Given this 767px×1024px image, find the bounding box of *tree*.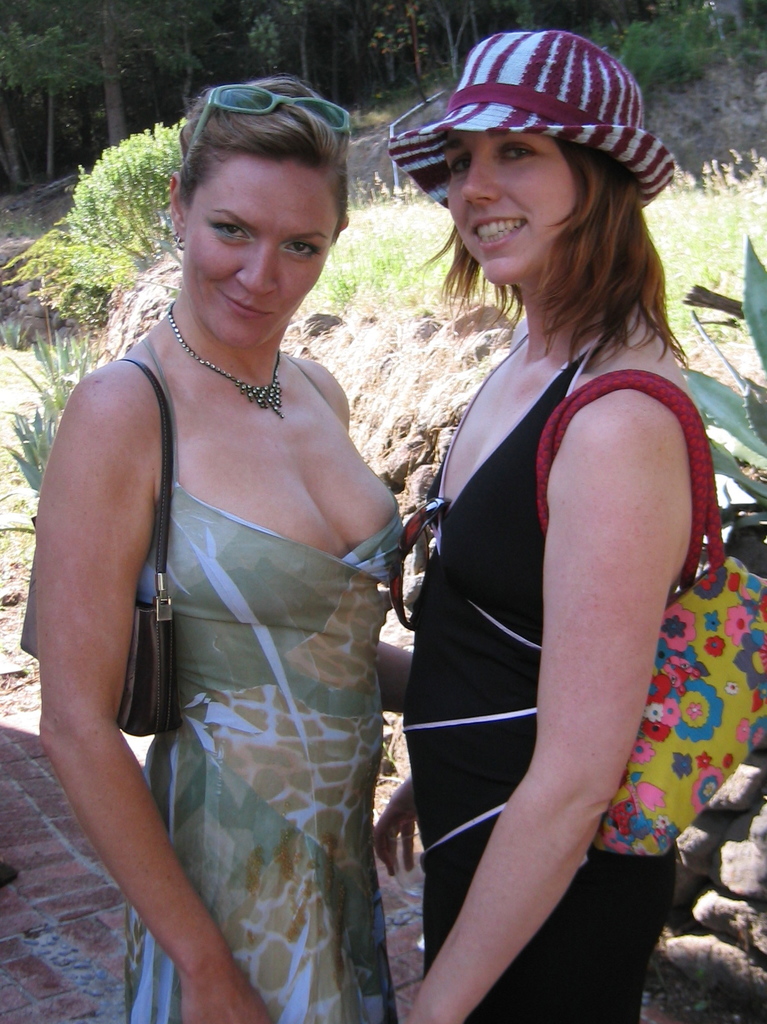
x1=365 y1=0 x2=425 y2=106.
